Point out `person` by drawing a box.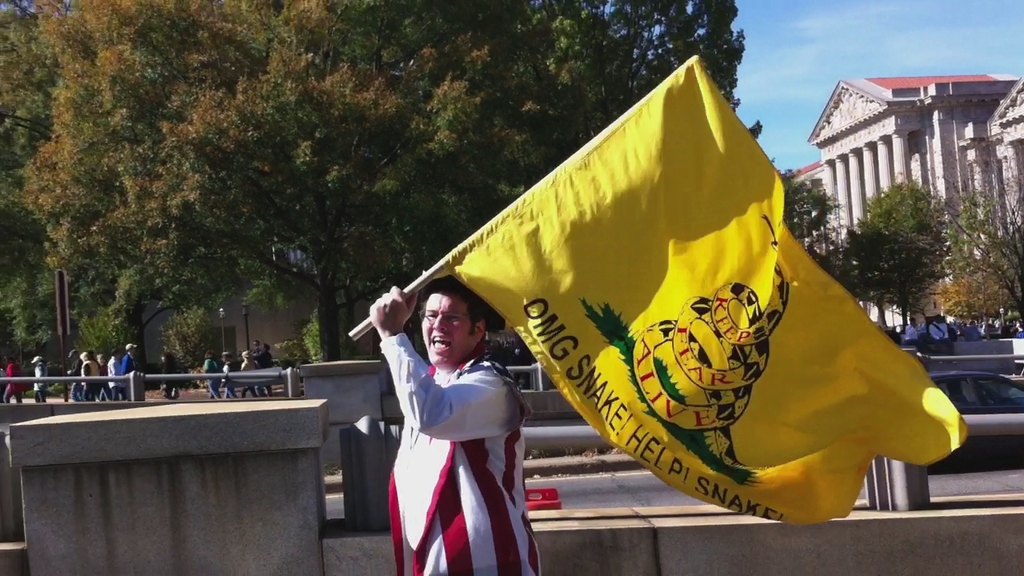
{"x1": 374, "y1": 241, "x2": 526, "y2": 570}.
